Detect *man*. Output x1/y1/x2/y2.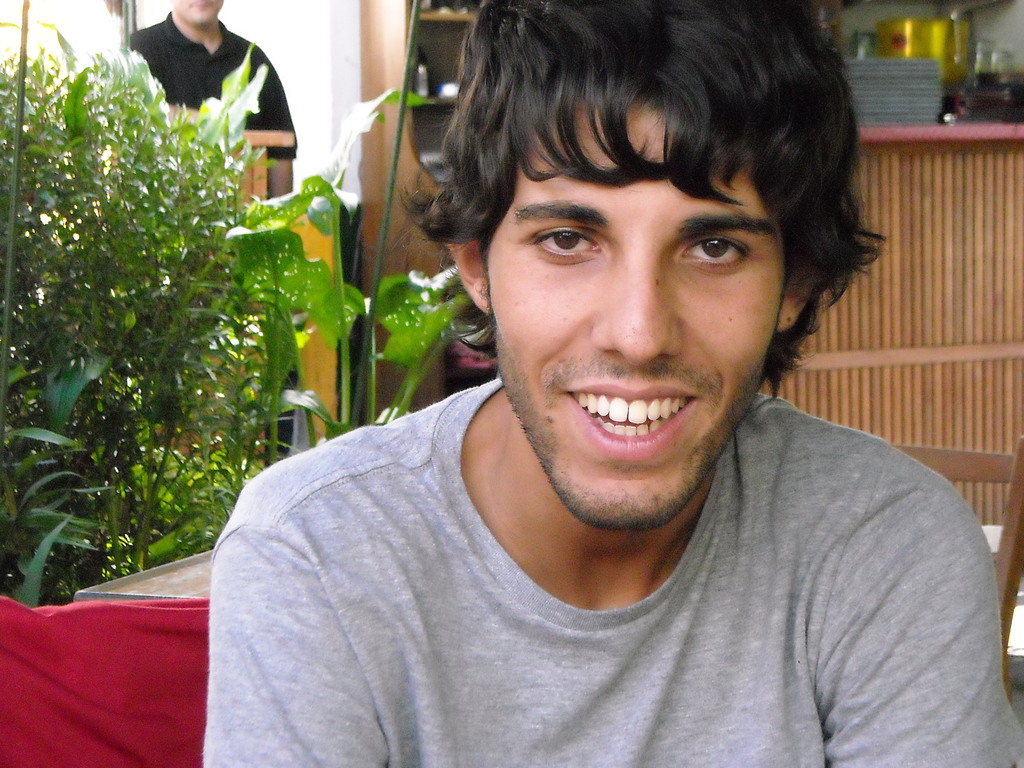
177/12/1023/756.
